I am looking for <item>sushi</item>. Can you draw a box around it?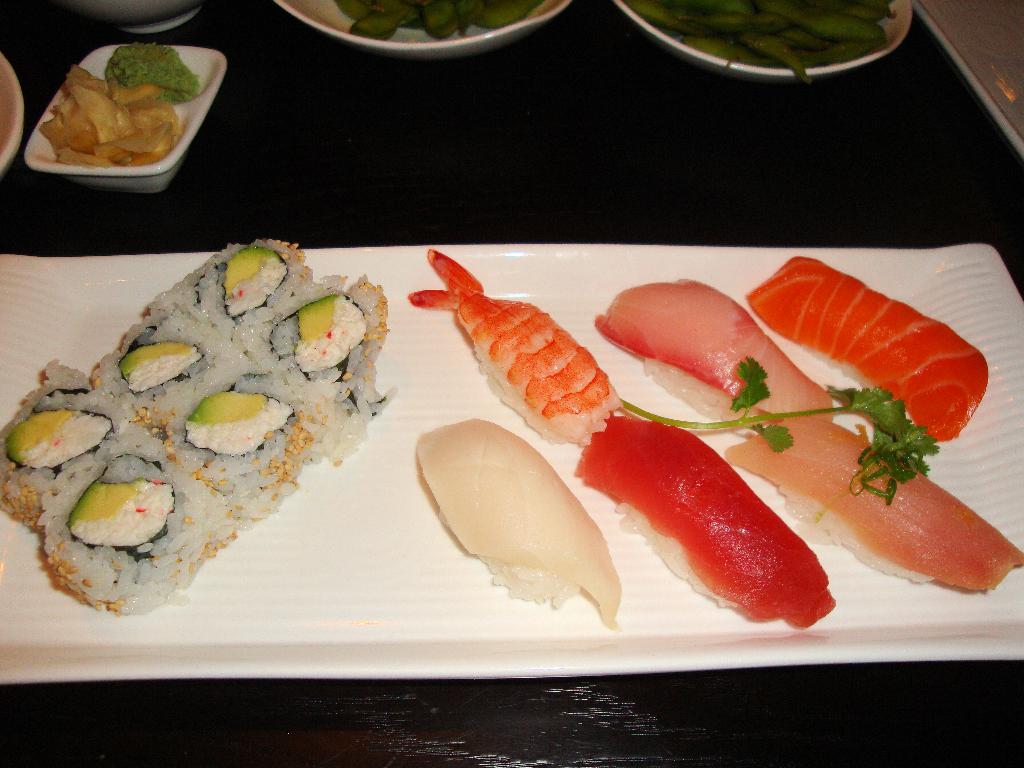
Sure, the bounding box is BBox(724, 416, 1023, 590).
